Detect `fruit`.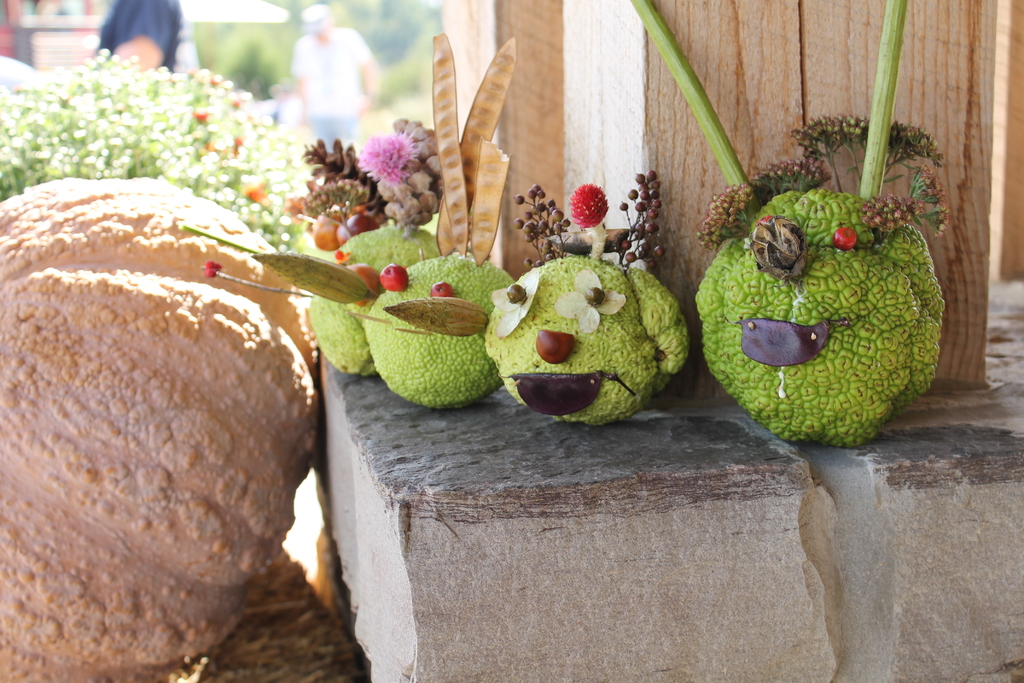
Detected at 586 283 609 304.
